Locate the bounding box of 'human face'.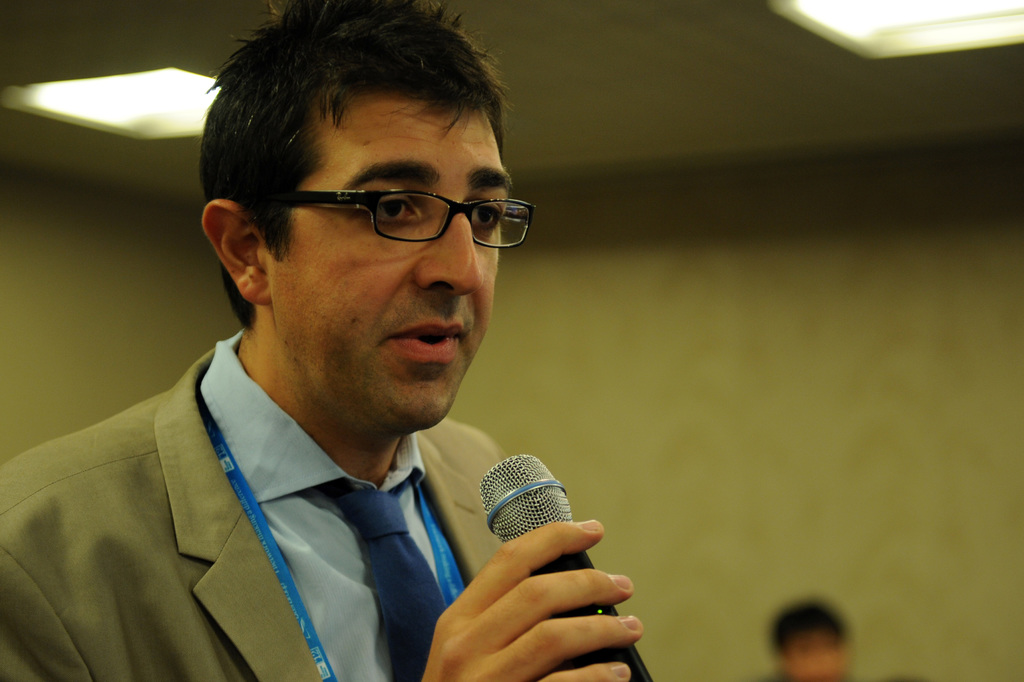
Bounding box: (788, 629, 847, 681).
